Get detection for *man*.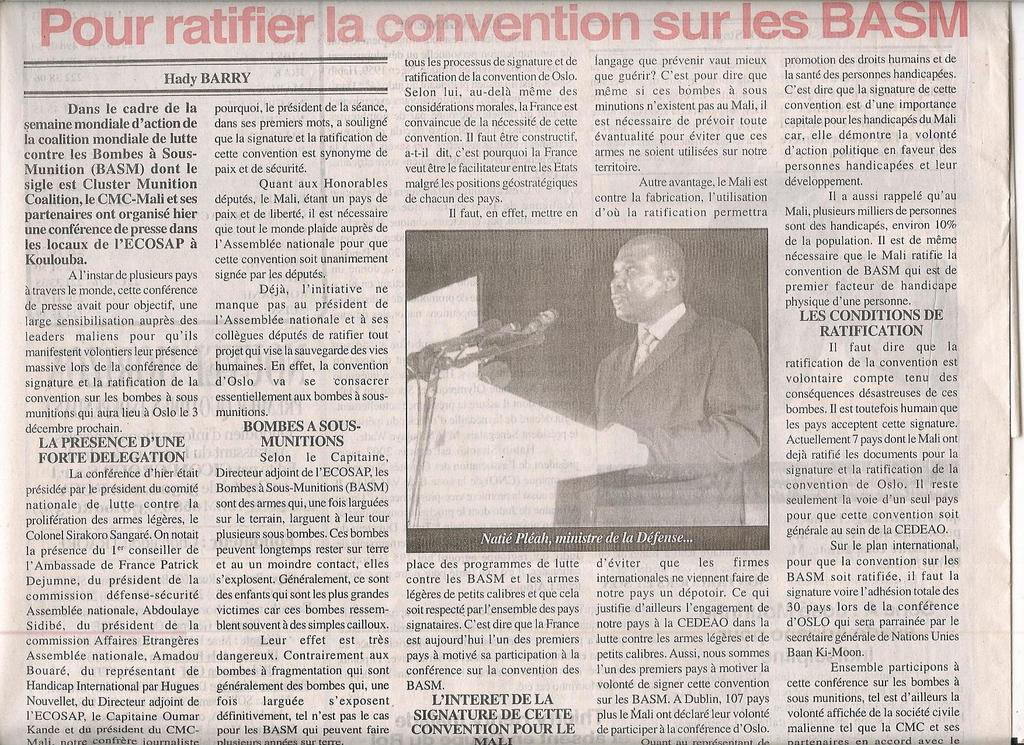
Detection: bbox=(566, 233, 762, 507).
